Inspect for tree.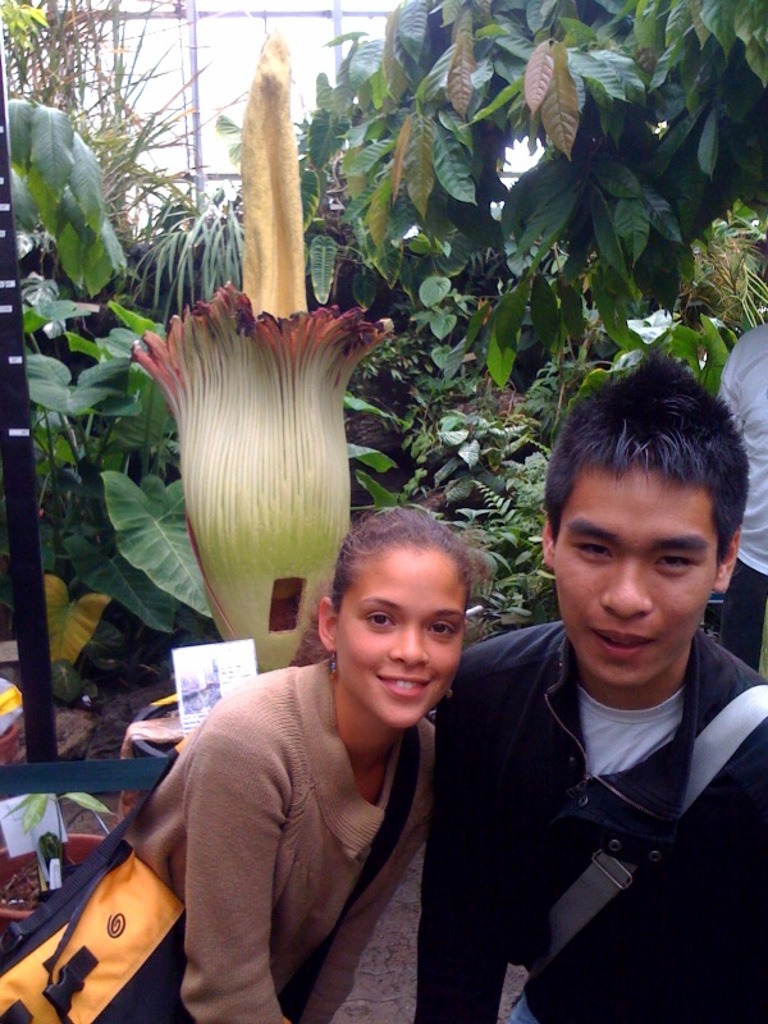
Inspection: crop(0, 0, 767, 1023).
